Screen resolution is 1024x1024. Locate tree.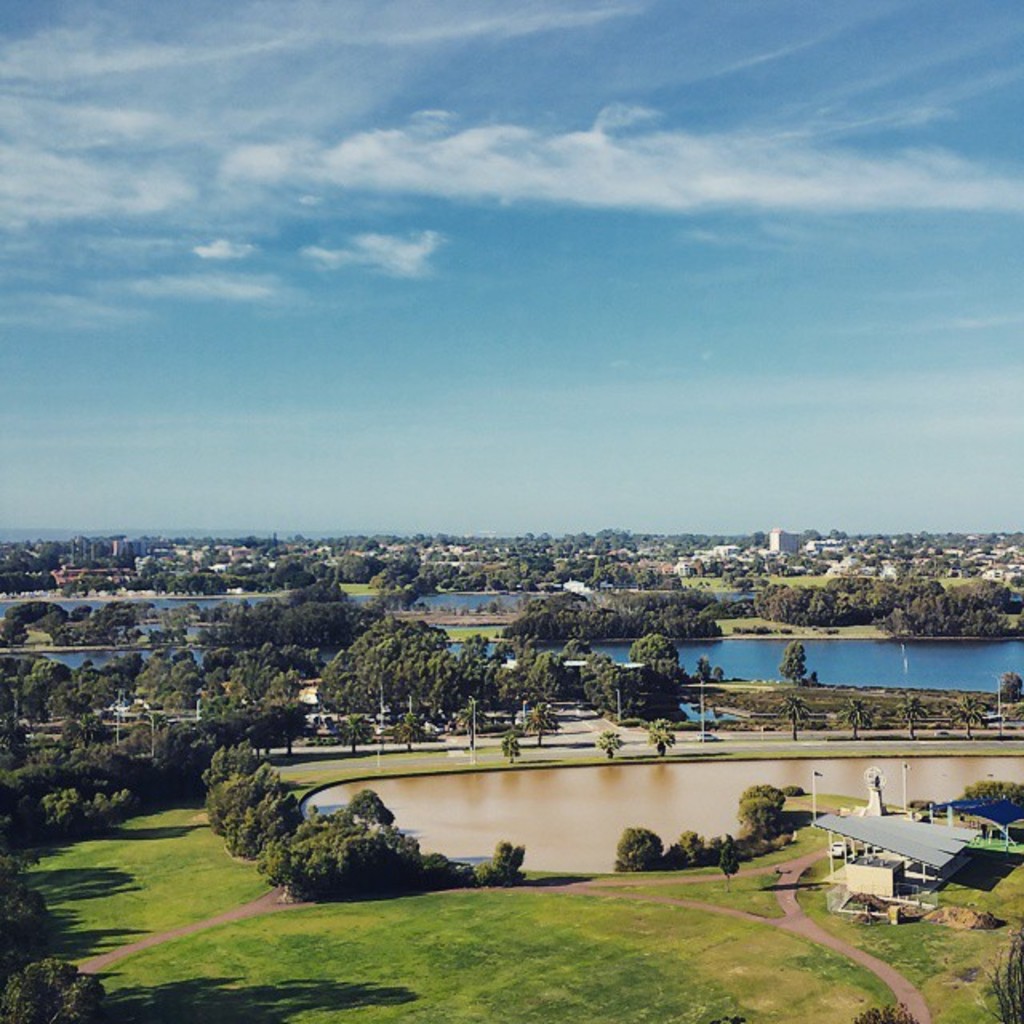
{"x1": 853, "y1": 1003, "x2": 912, "y2": 1022}.
